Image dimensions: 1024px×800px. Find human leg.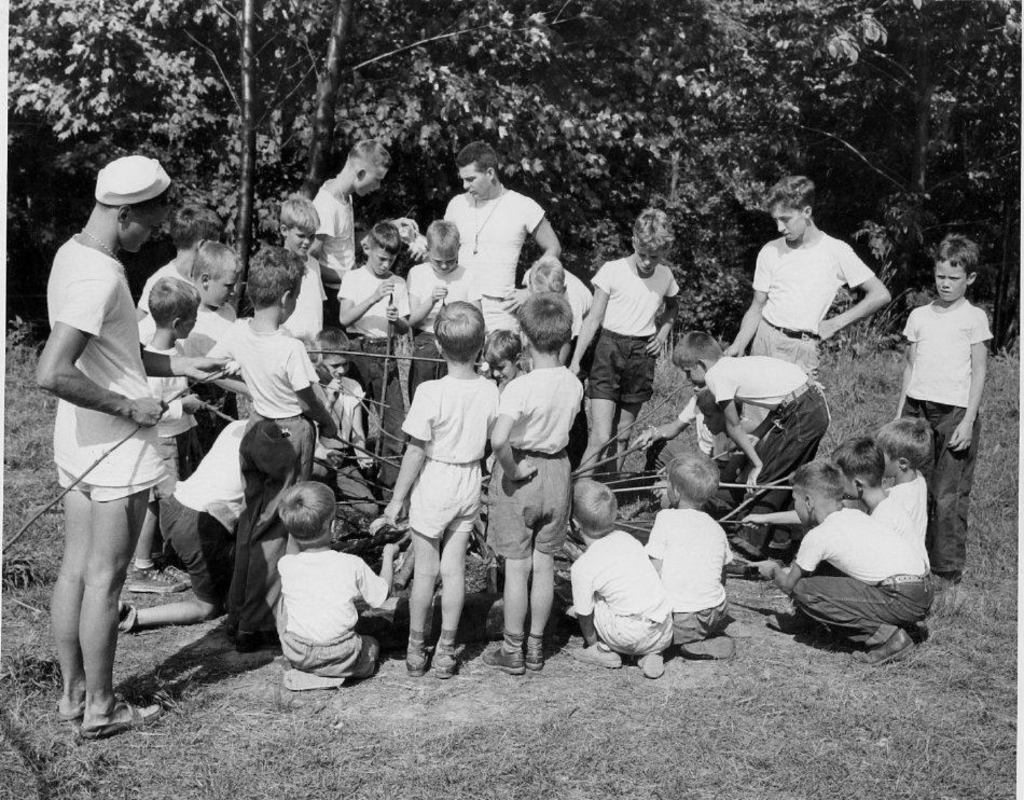
{"left": 405, "top": 460, "right": 437, "bottom": 681}.
